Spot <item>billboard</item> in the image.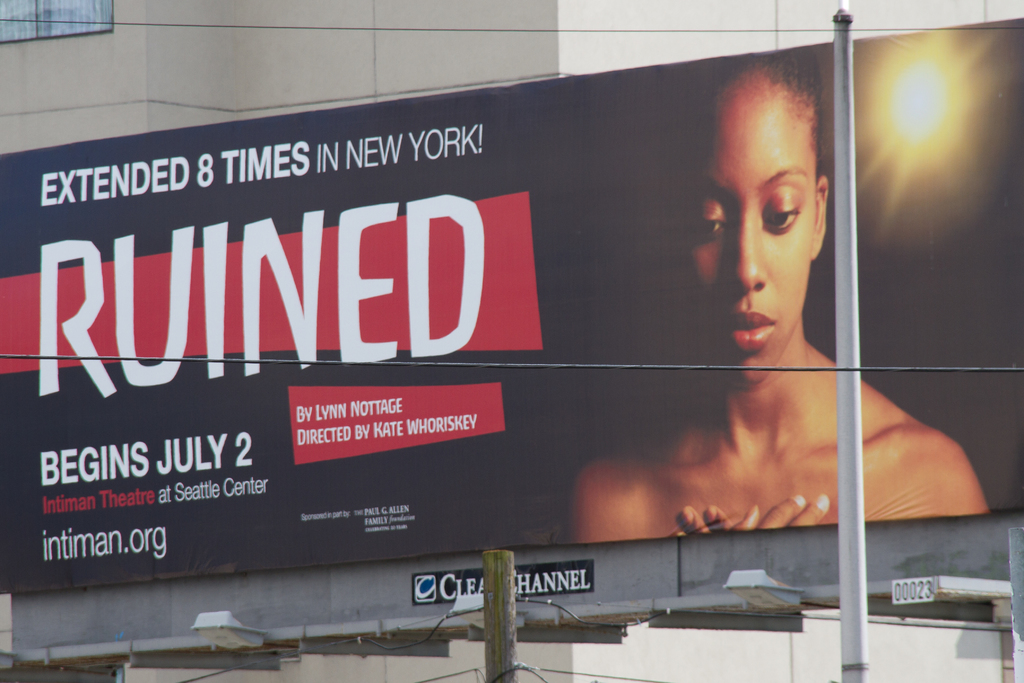
<item>billboard</item> found at pyautogui.locateOnScreen(0, 17, 1021, 597).
